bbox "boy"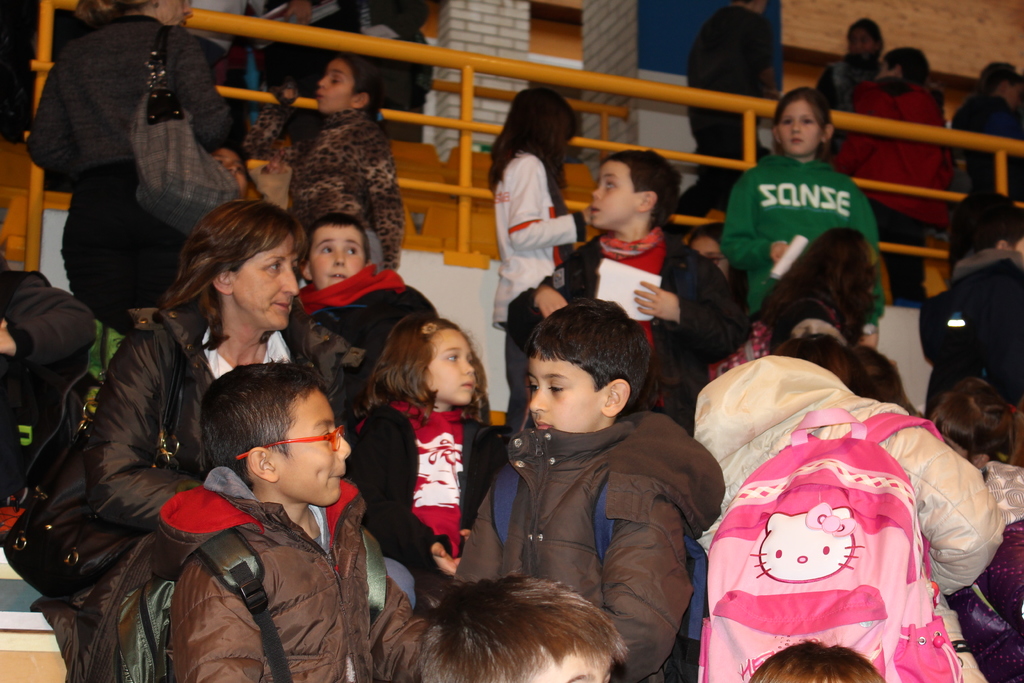
435,325,702,657
